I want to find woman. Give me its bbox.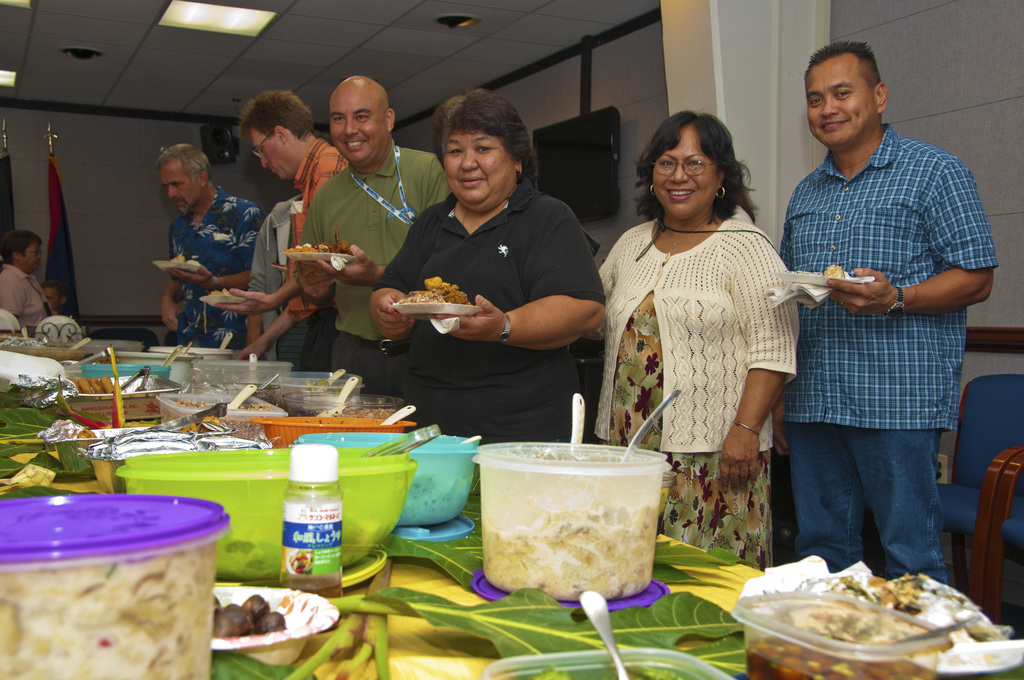
(597, 108, 801, 574).
